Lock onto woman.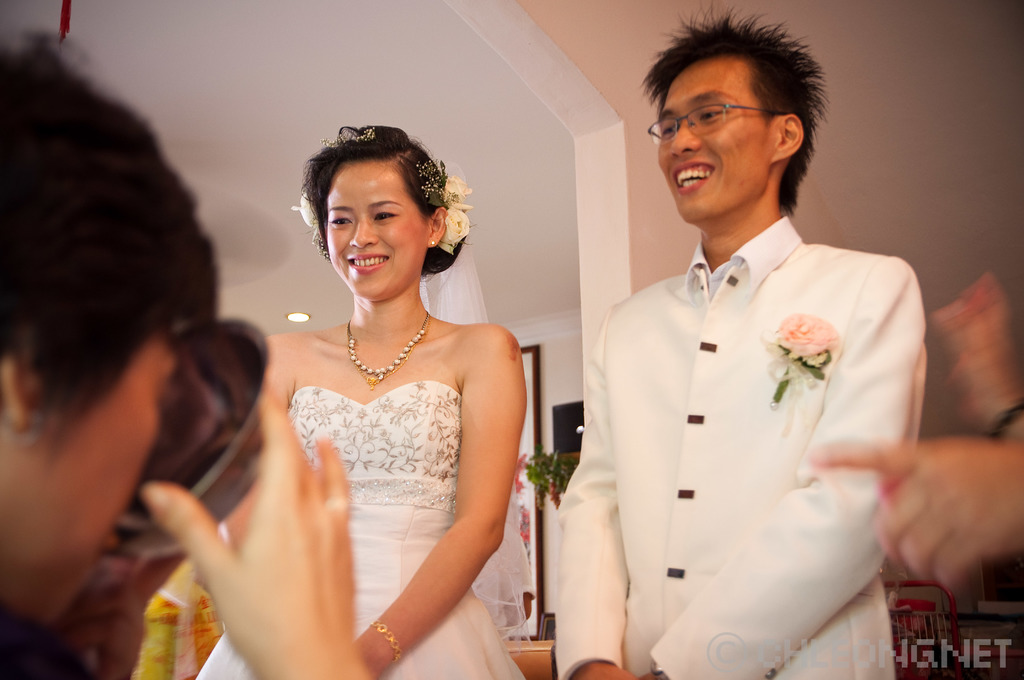
Locked: crop(194, 119, 527, 679).
